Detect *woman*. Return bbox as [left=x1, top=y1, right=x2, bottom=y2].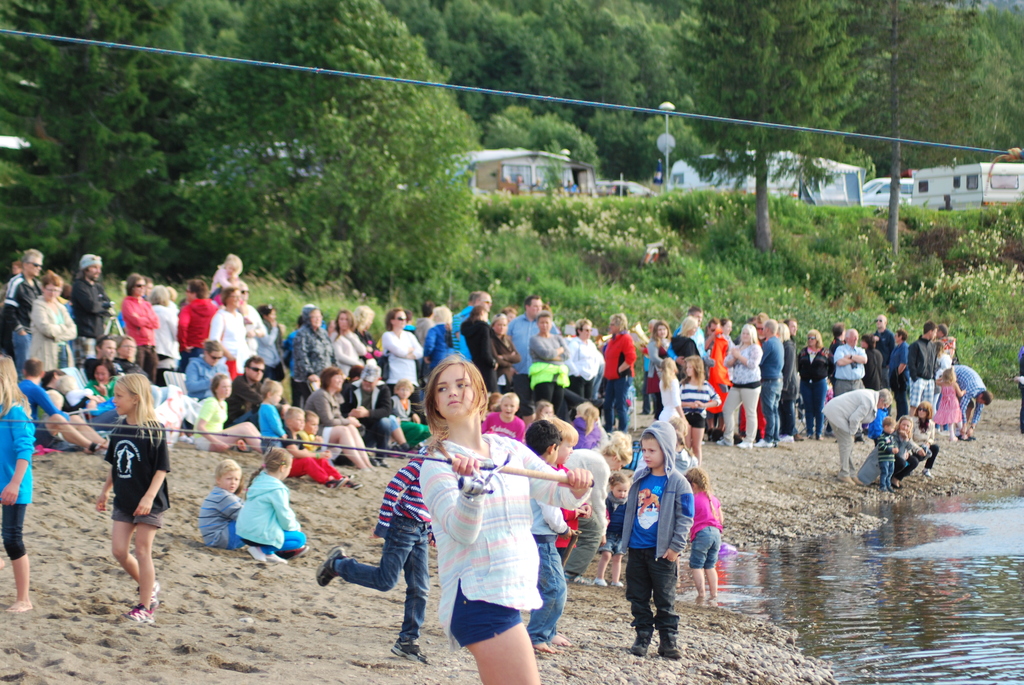
[left=606, top=310, right=636, bottom=425].
